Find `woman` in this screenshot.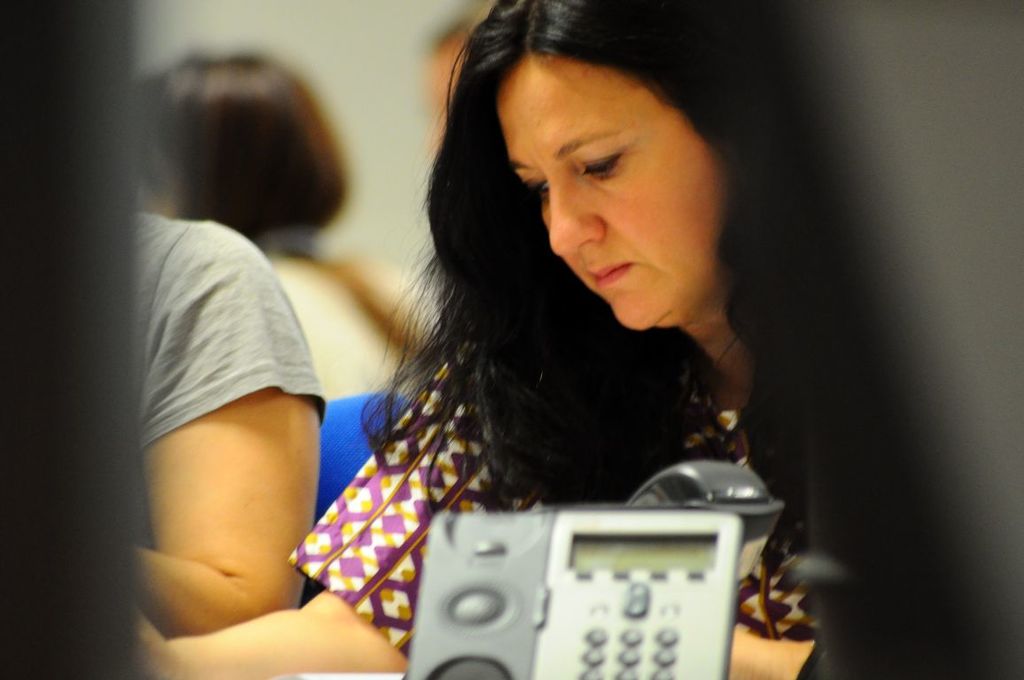
The bounding box for `woman` is x1=124, y1=13, x2=796, y2=679.
